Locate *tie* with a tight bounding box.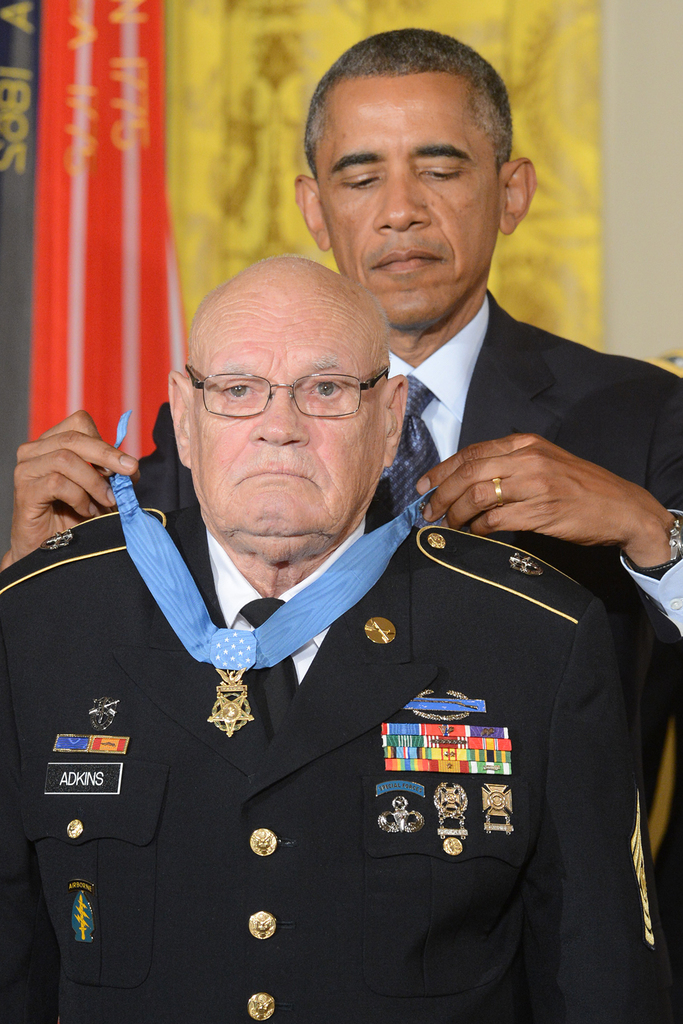
[235, 603, 298, 729].
